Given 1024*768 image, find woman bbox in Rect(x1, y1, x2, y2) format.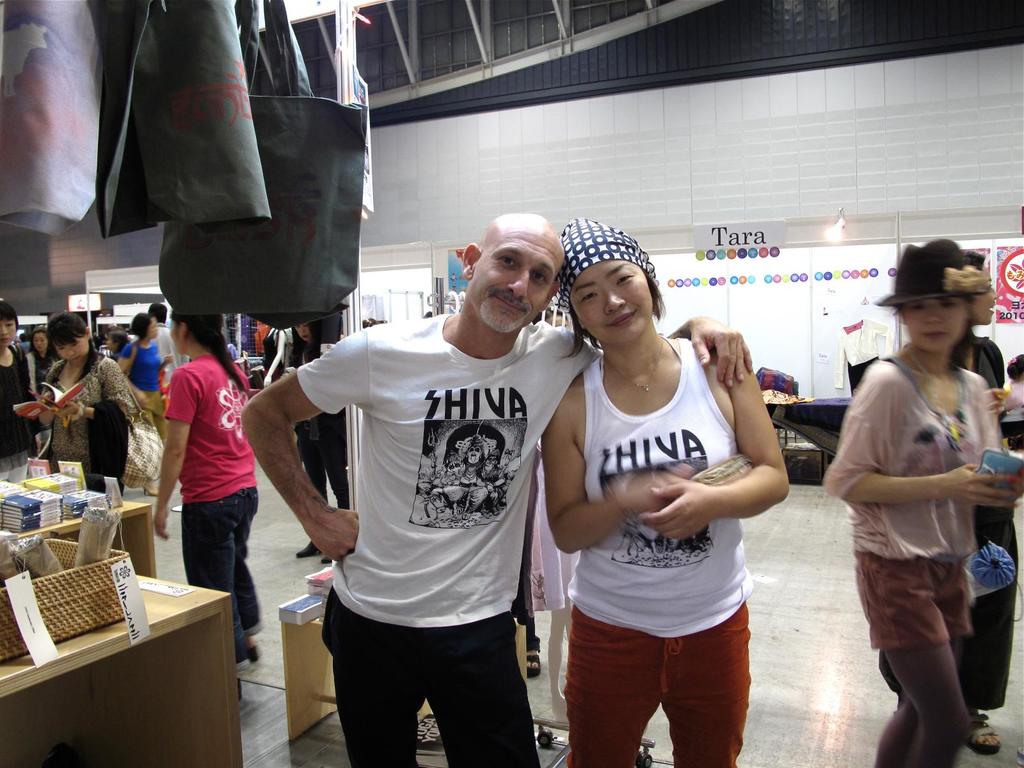
Rect(109, 330, 131, 365).
